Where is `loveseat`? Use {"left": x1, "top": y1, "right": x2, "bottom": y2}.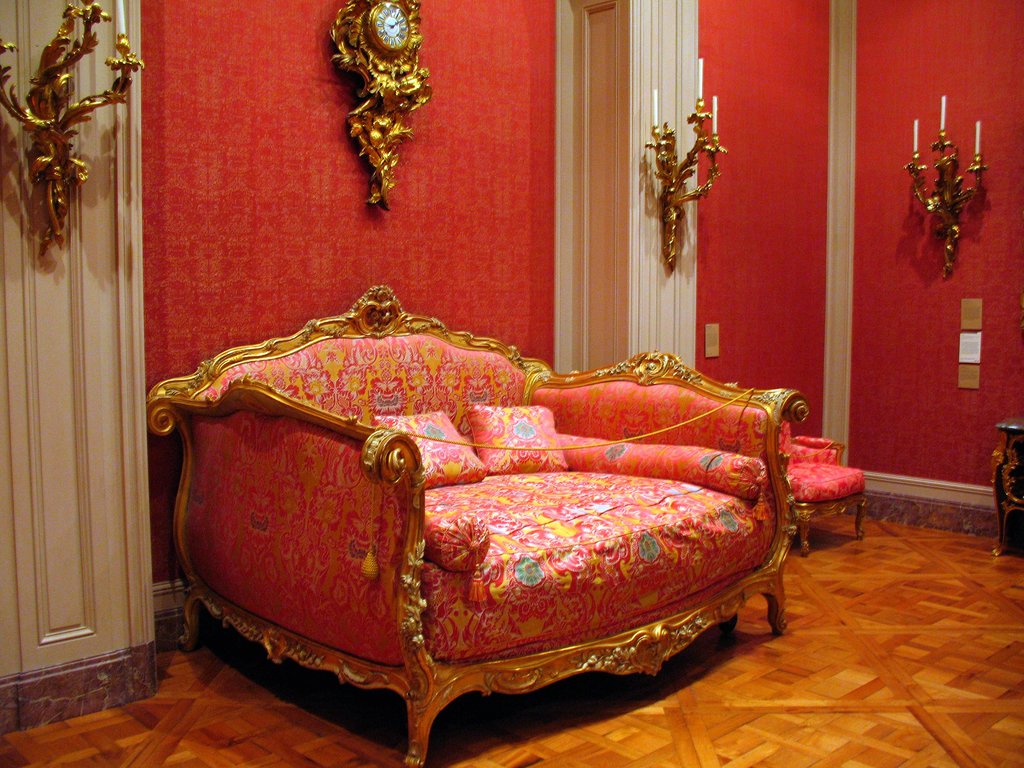
{"left": 195, "top": 329, "right": 804, "bottom": 752}.
